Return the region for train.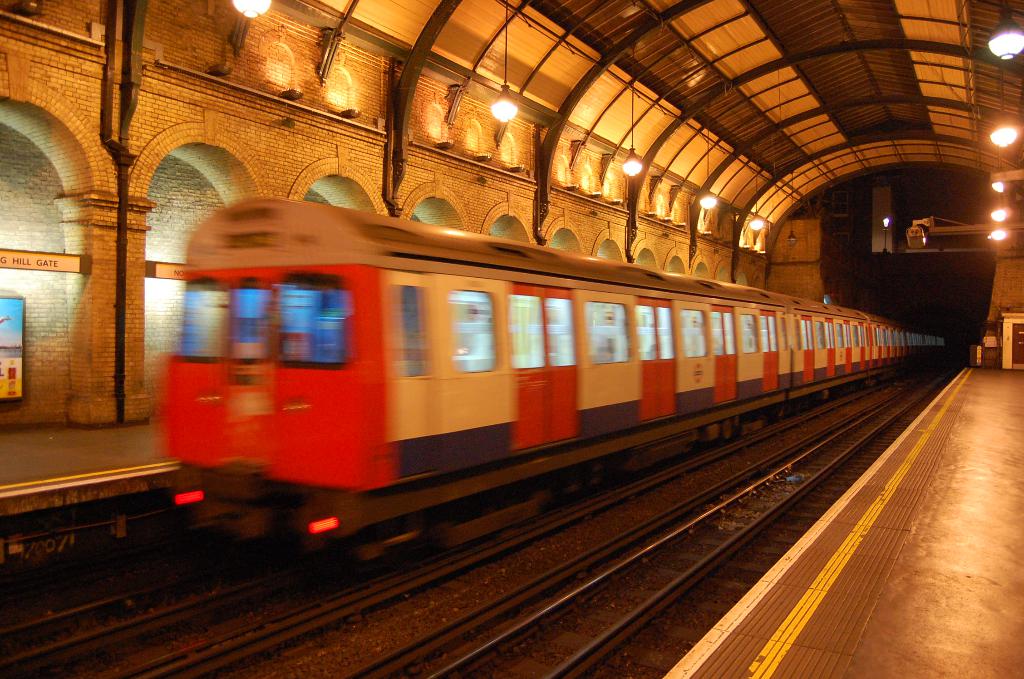
(153,193,951,578).
